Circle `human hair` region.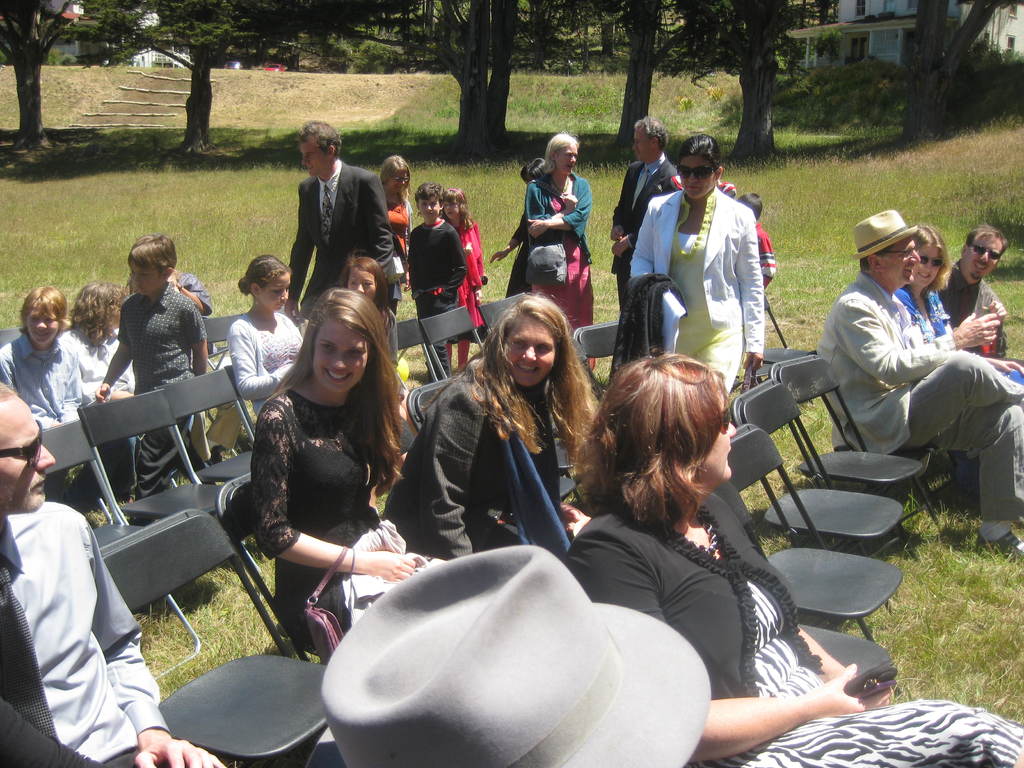
Region: pyautogui.locateOnScreen(236, 256, 290, 292).
